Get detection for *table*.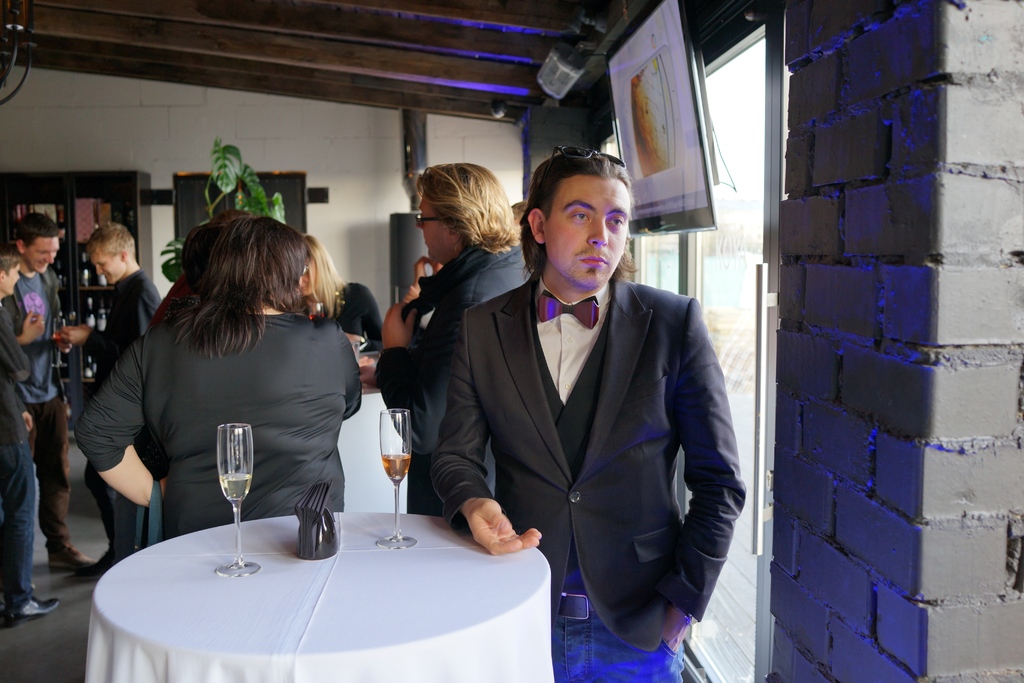
Detection: 77, 482, 555, 676.
